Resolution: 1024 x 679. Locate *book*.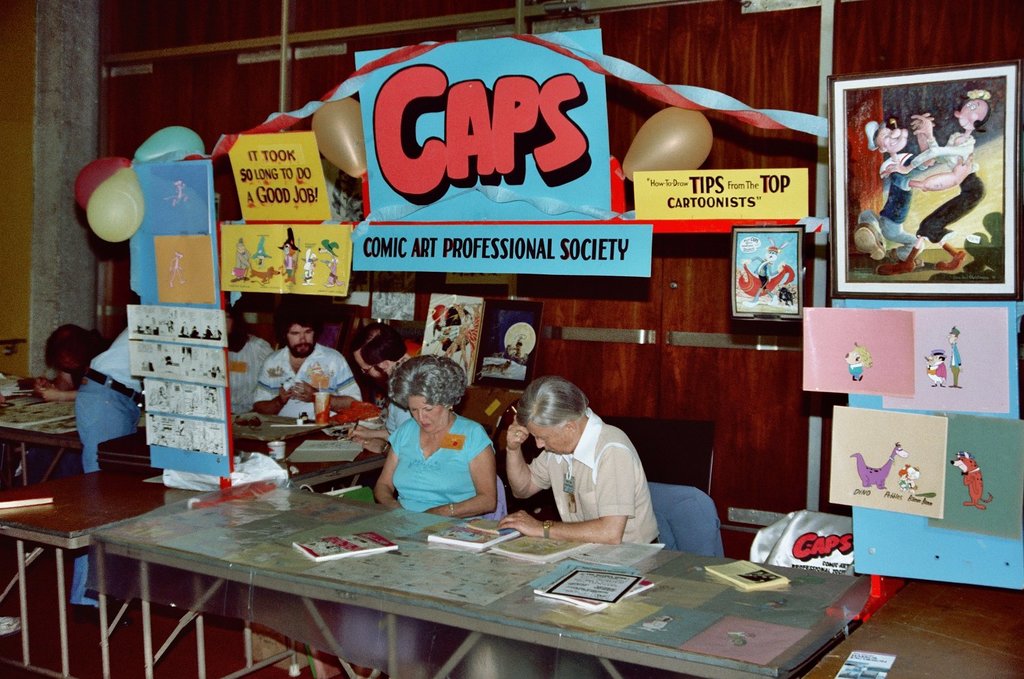
[286,437,362,463].
